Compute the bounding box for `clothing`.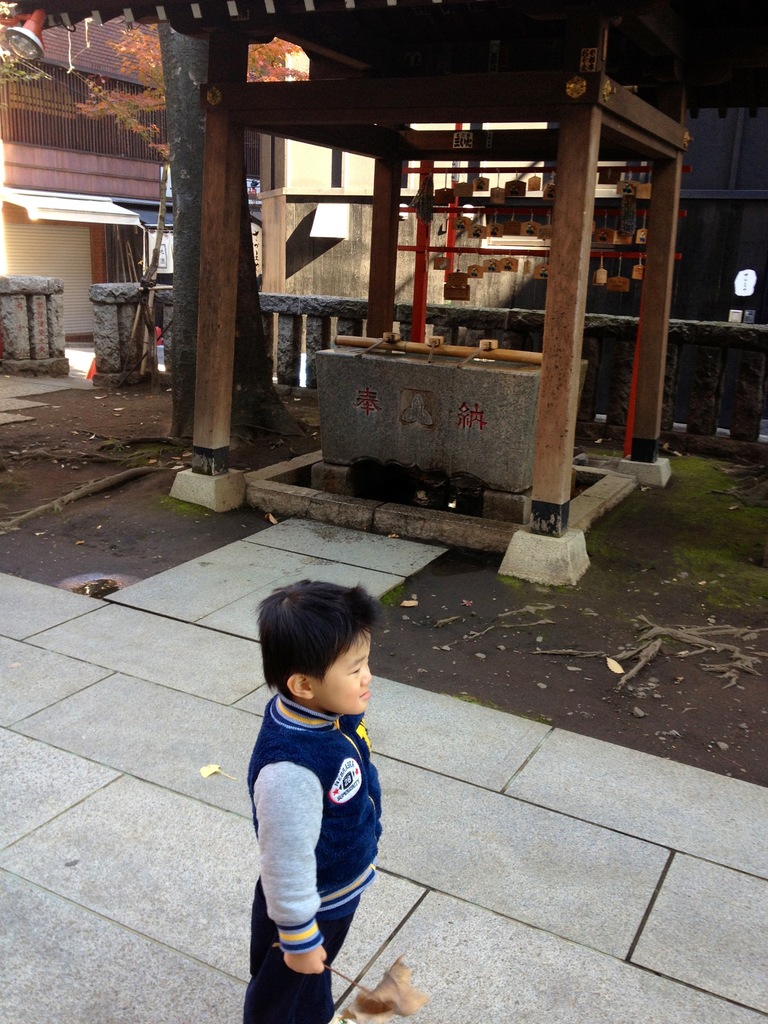
240/688/383/1023.
